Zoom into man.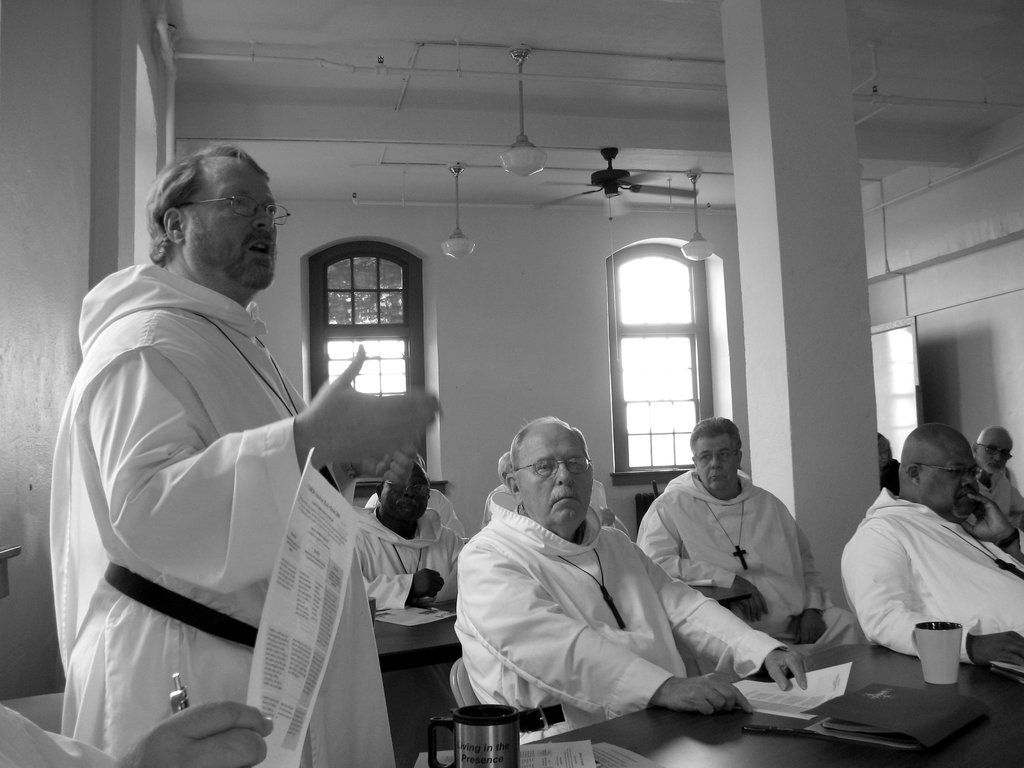
Zoom target: (635, 416, 870, 648).
